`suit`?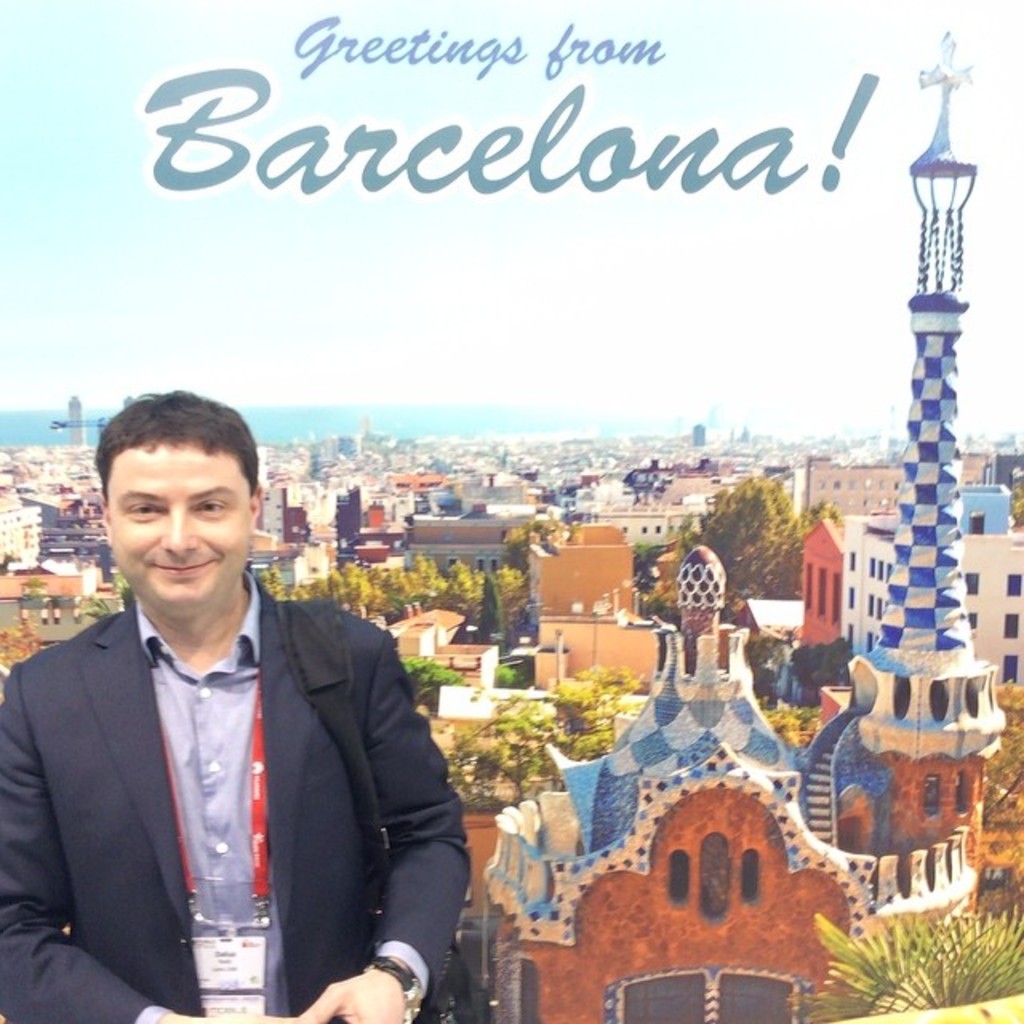
(left=40, top=504, right=499, bottom=1013)
